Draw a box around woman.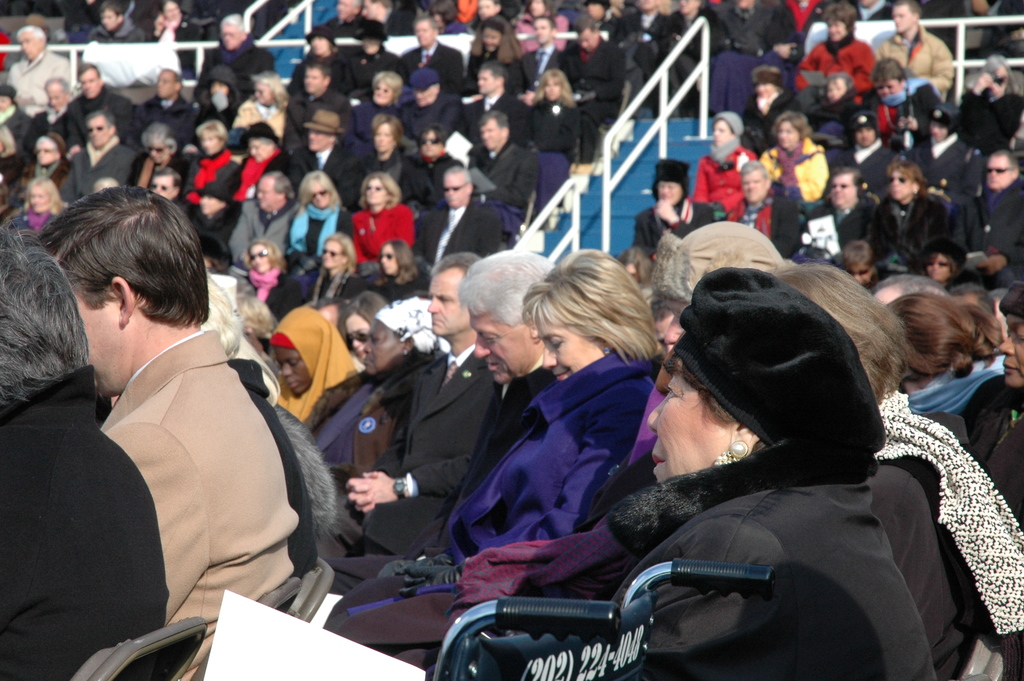
bbox=(303, 289, 394, 432).
